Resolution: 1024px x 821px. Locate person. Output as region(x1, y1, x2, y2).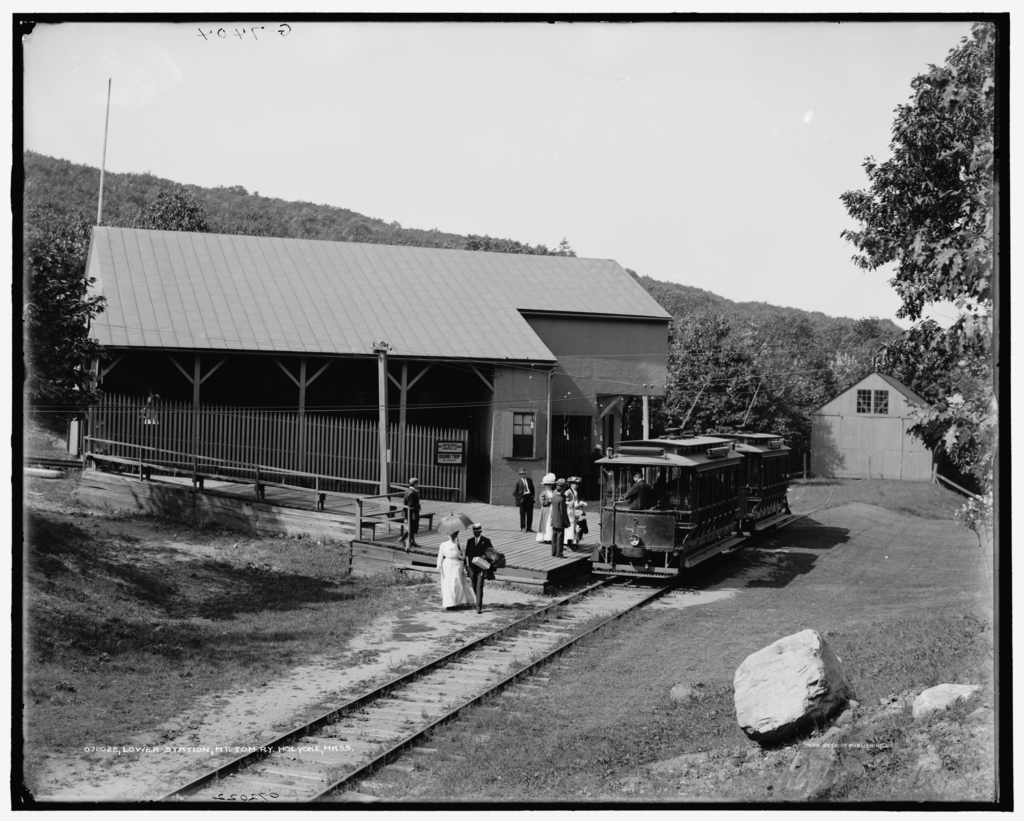
region(401, 475, 422, 550).
